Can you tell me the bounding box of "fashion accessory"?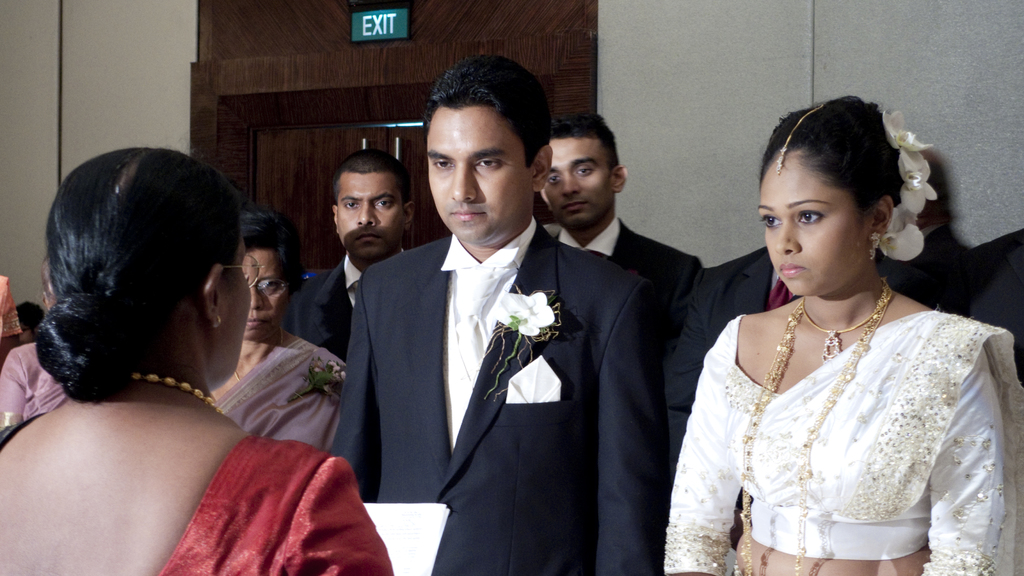
<bbox>865, 225, 881, 262</bbox>.
